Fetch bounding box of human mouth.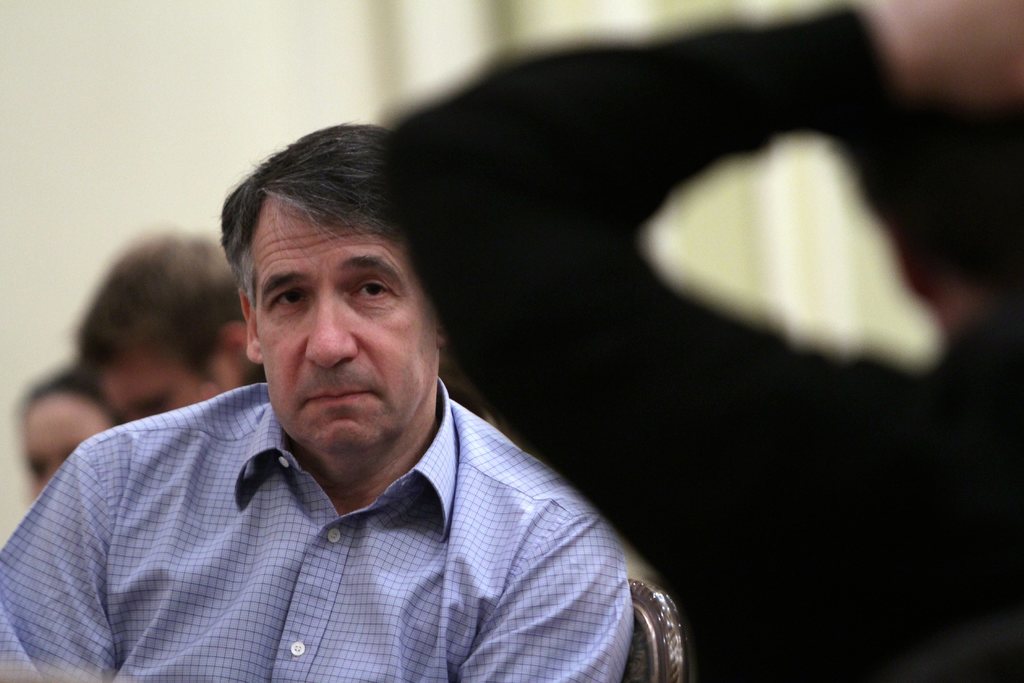
Bbox: locate(300, 375, 387, 416).
